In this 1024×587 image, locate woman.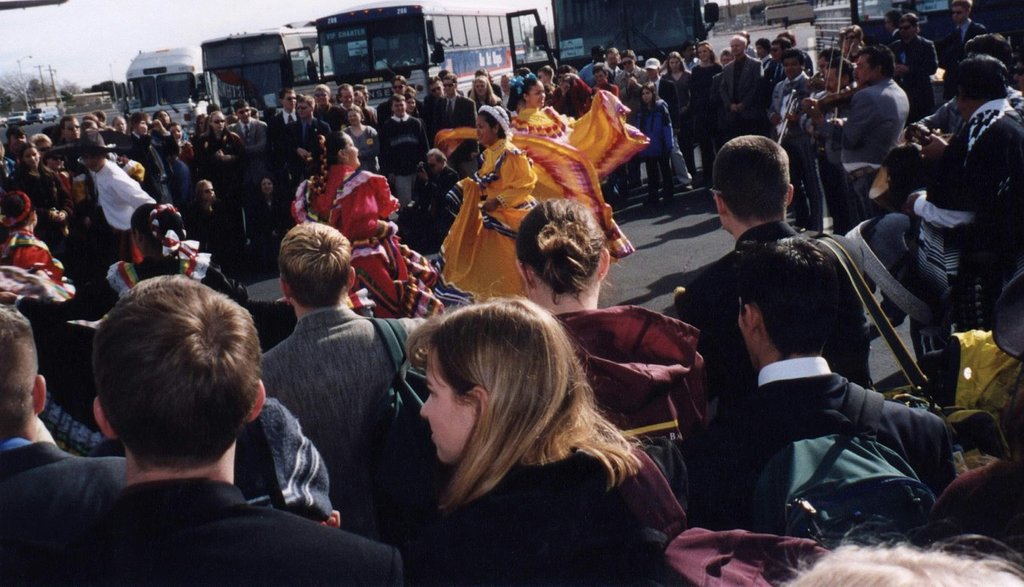
Bounding box: crop(111, 115, 127, 134).
